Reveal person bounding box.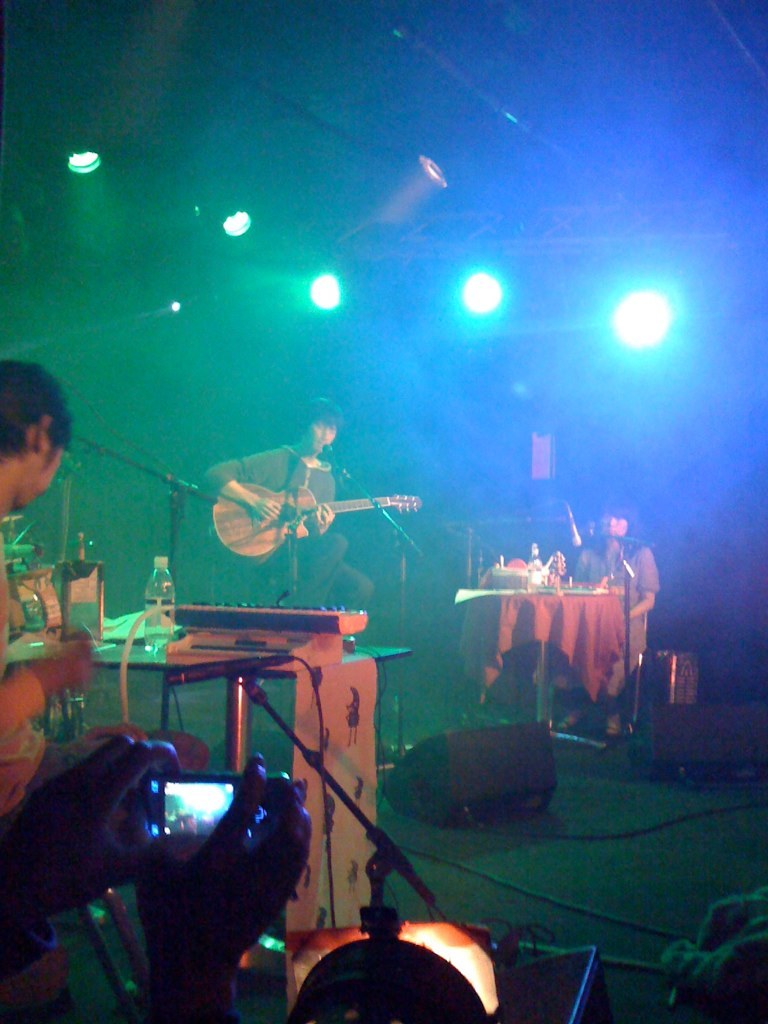
Revealed: (551, 503, 655, 739).
